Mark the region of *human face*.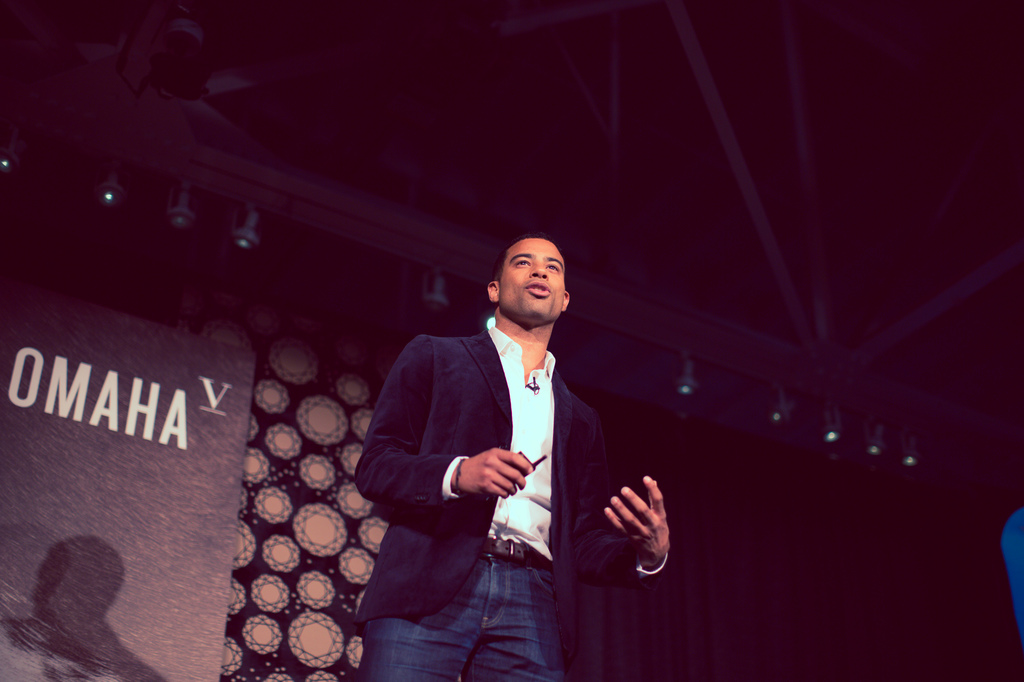
Region: <box>496,235,566,325</box>.
